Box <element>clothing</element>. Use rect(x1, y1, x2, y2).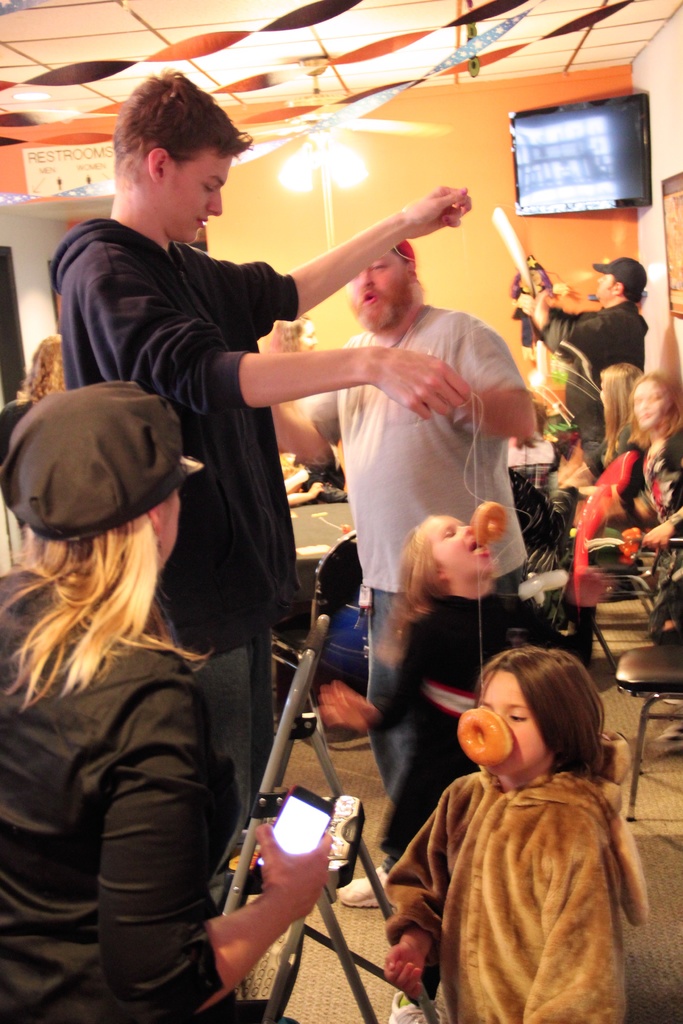
rect(536, 304, 657, 432).
